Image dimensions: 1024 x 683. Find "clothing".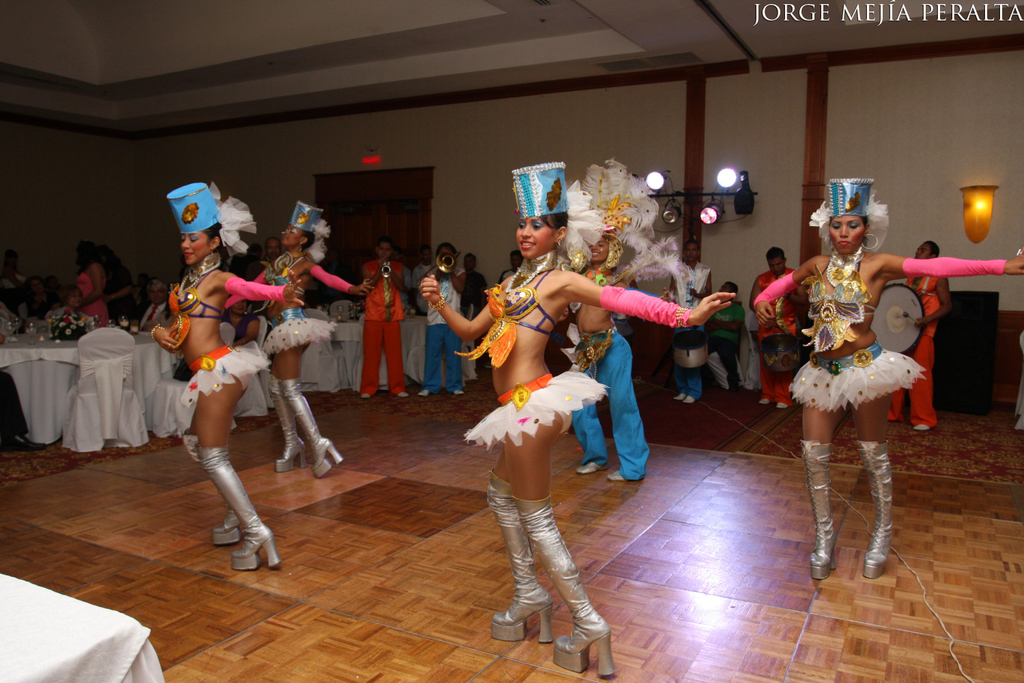
box=[784, 352, 924, 409].
